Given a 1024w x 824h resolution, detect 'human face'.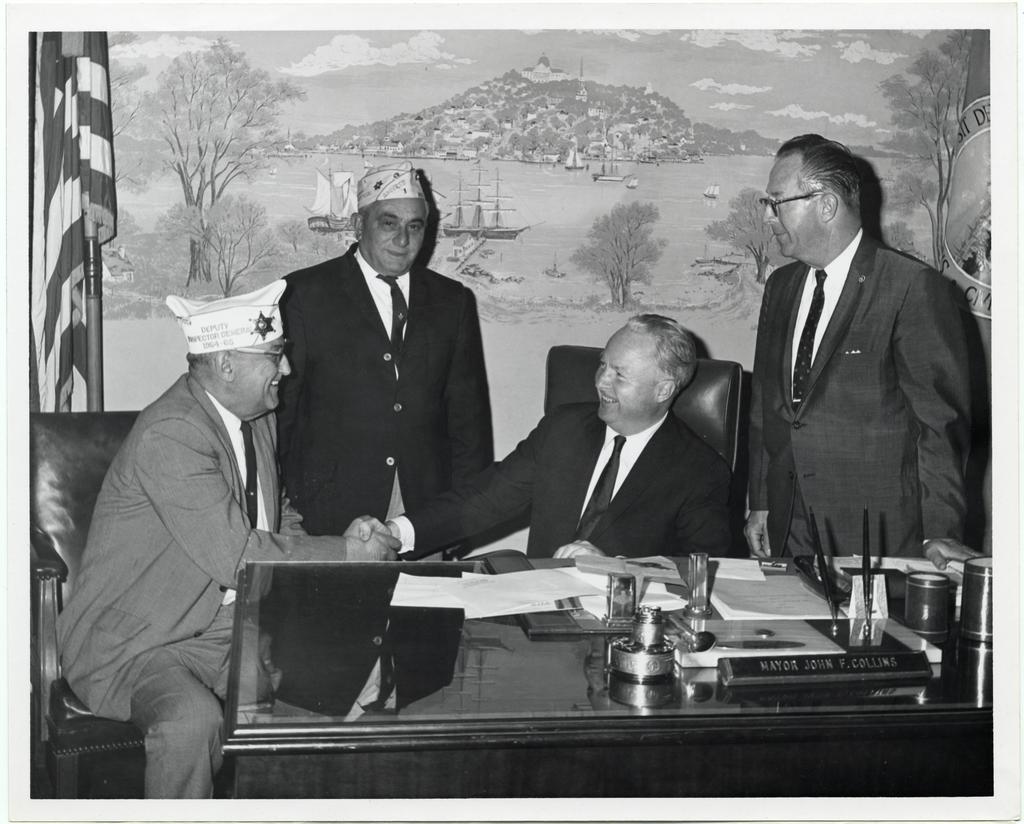
756/150/824/264.
